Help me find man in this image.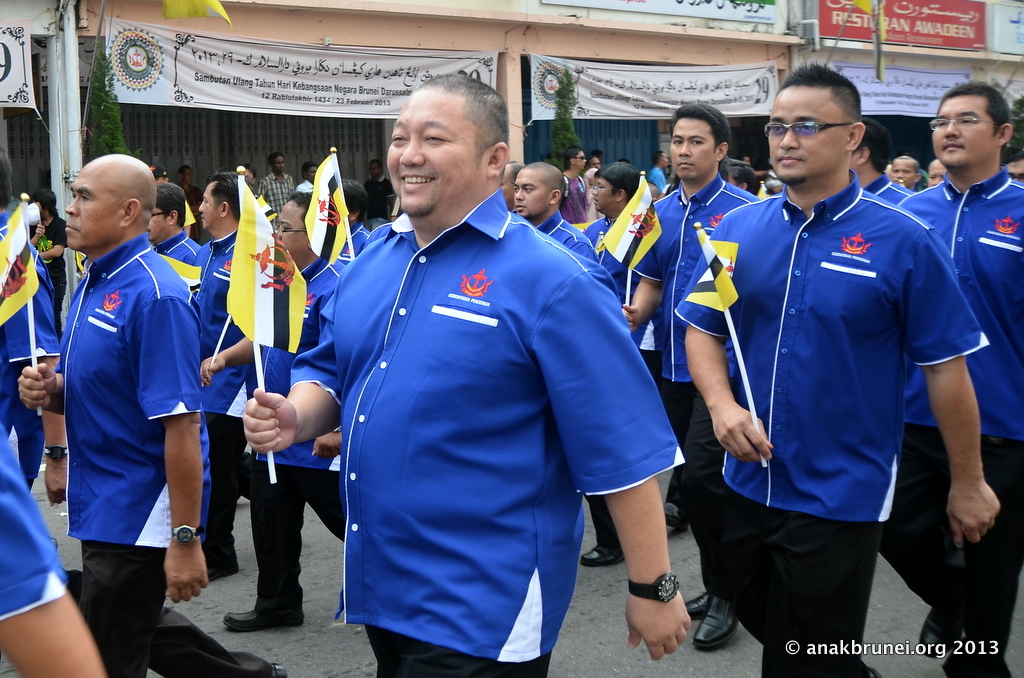
Found it: 582 161 648 257.
